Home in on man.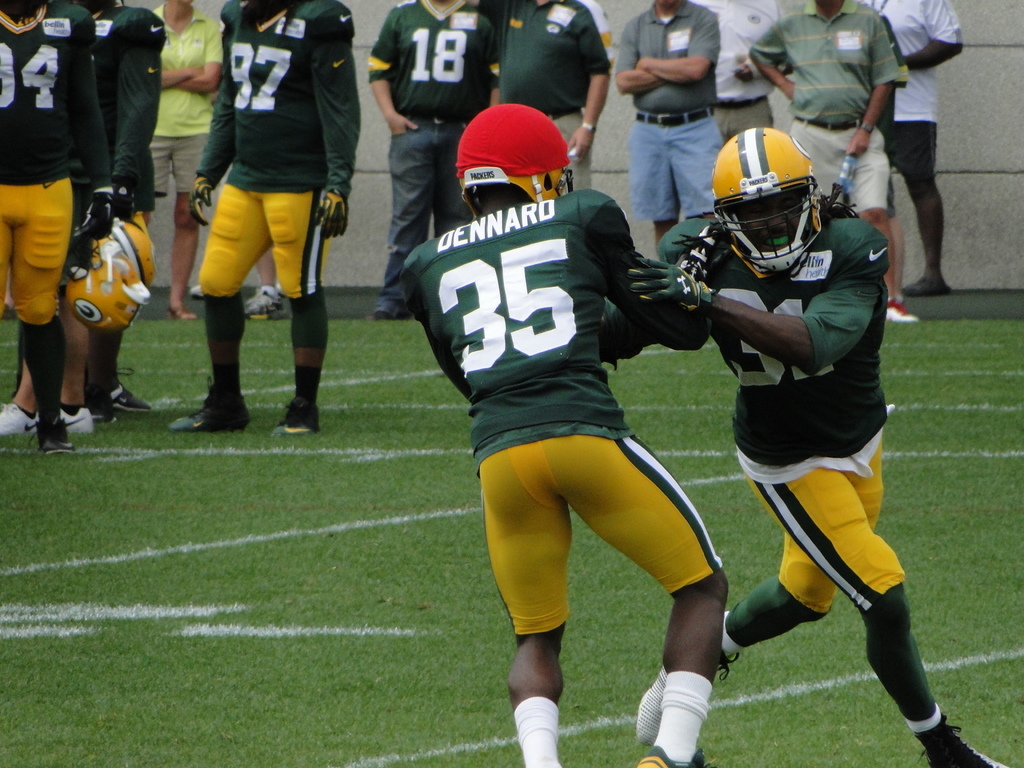
Homed in at bbox(691, 0, 789, 141).
